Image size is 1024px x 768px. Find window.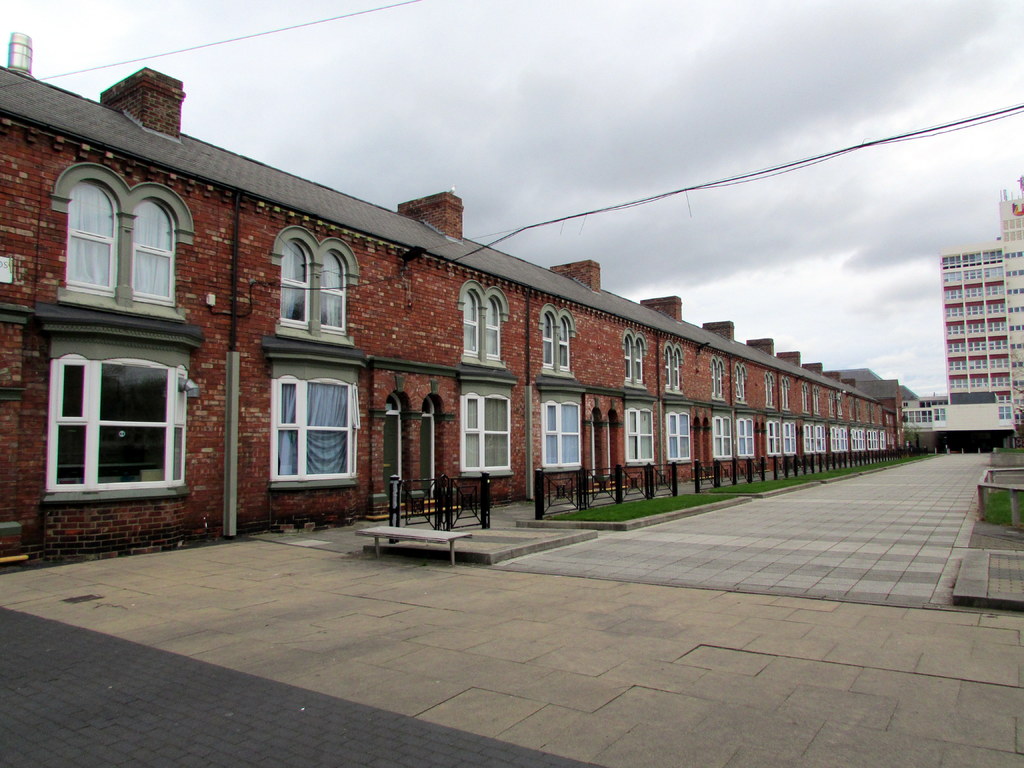
detection(779, 378, 789, 410).
